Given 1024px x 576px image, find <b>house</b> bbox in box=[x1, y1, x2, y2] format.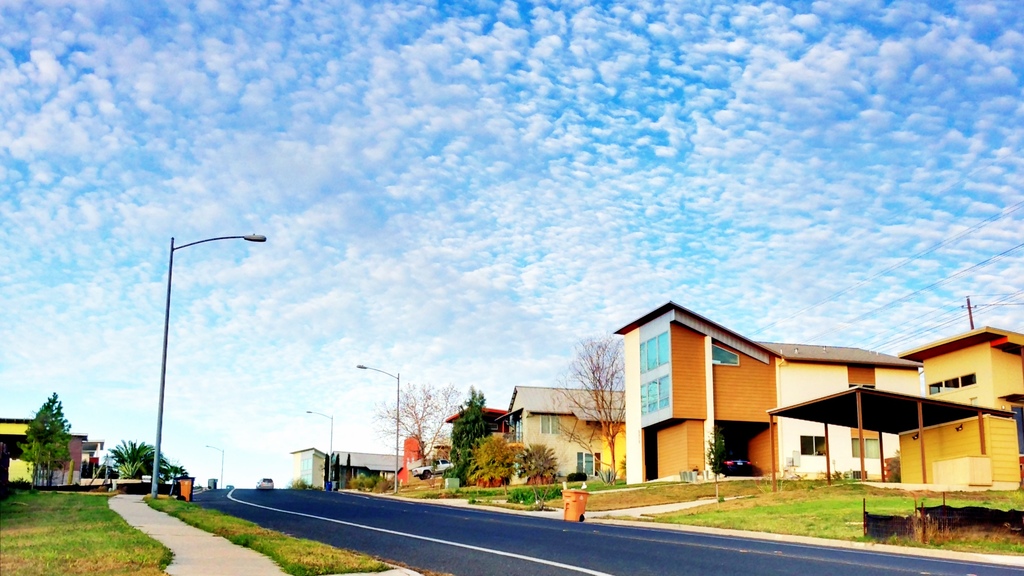
box=[605, 313, 972, 493].
